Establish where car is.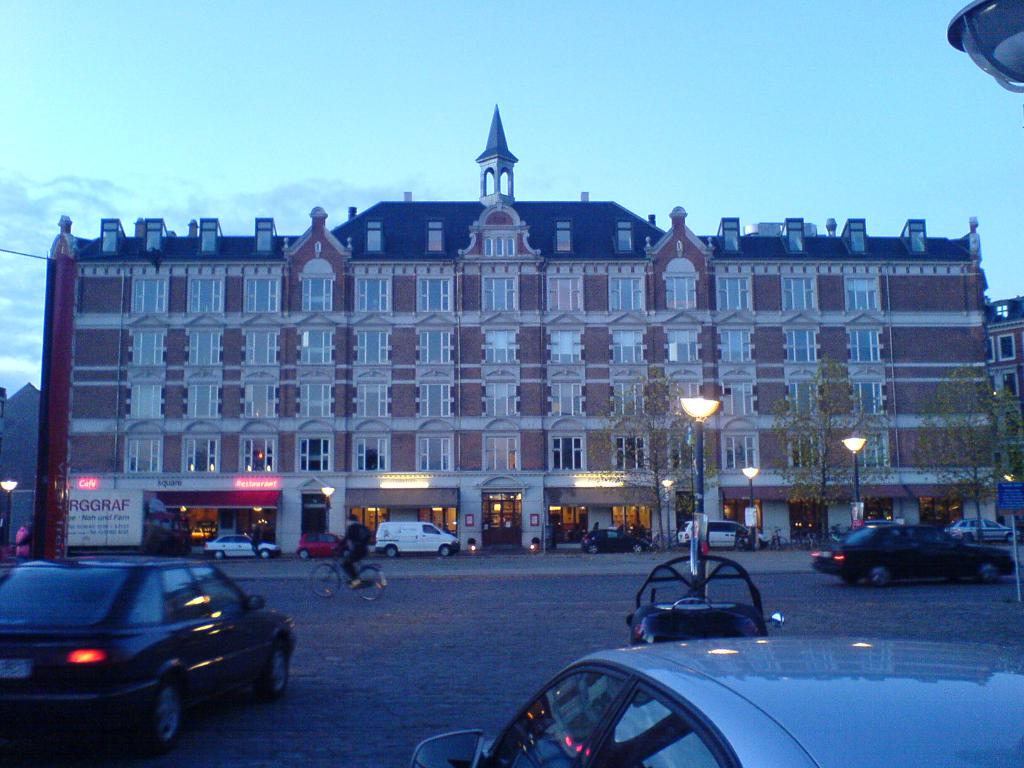
Established at [left=579, top=524, right=654, bottom=554].
